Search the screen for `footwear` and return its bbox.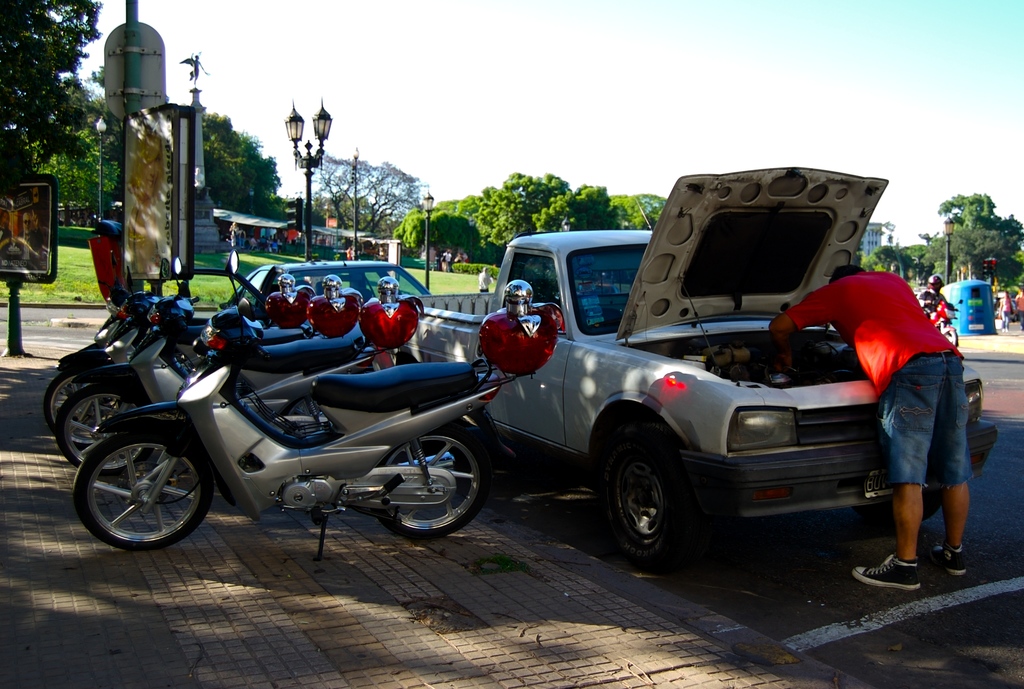
Found: detection(931, 542, 972, 582).
